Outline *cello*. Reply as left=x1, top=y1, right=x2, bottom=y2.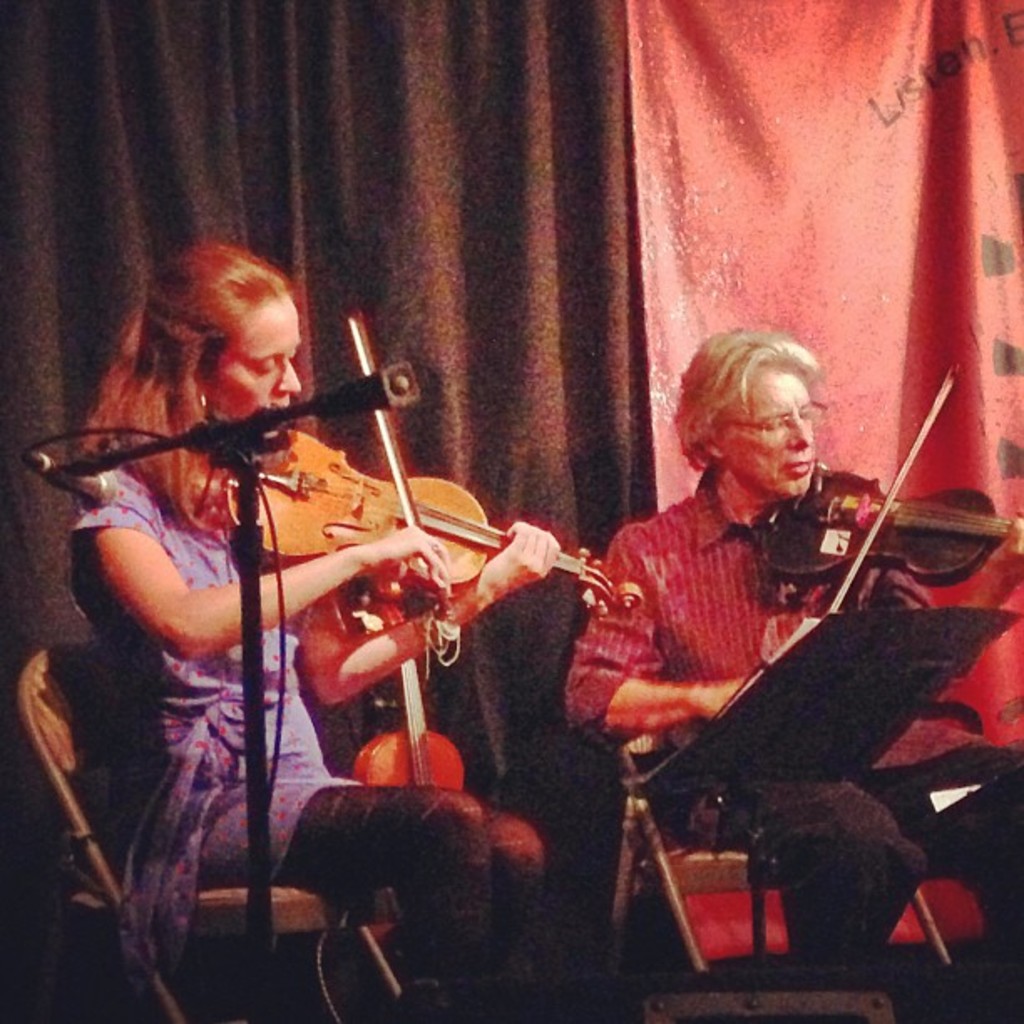
left=765, top=363, right=1022, bottom=661.
